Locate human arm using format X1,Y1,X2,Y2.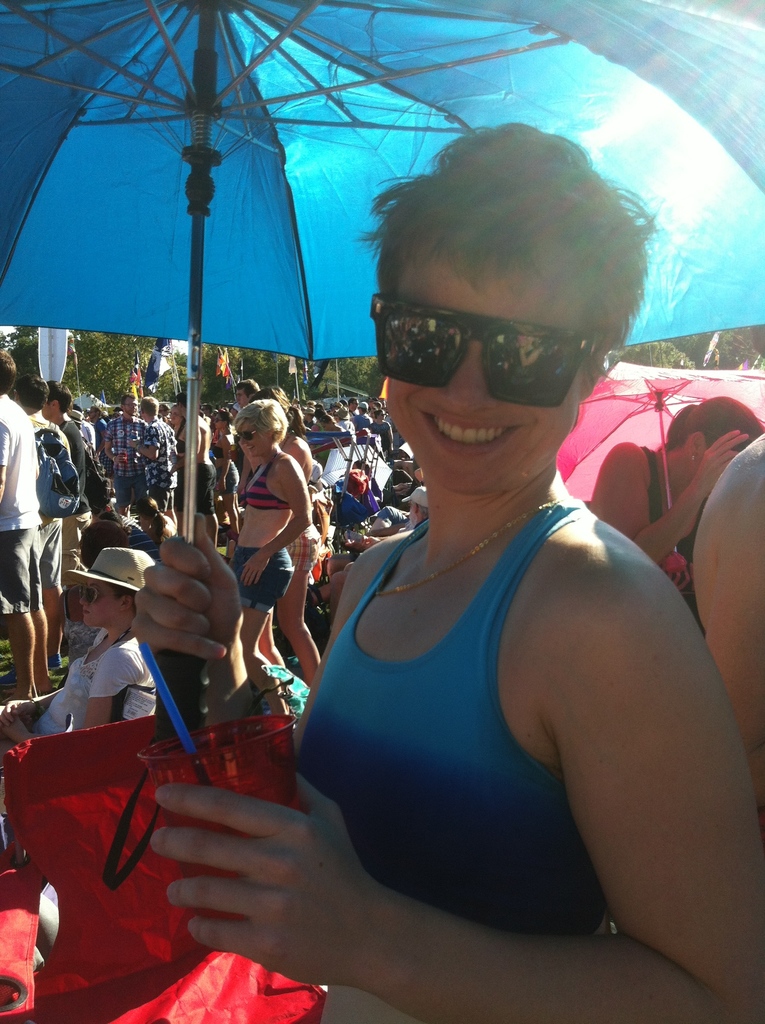
241,450,313,586.
